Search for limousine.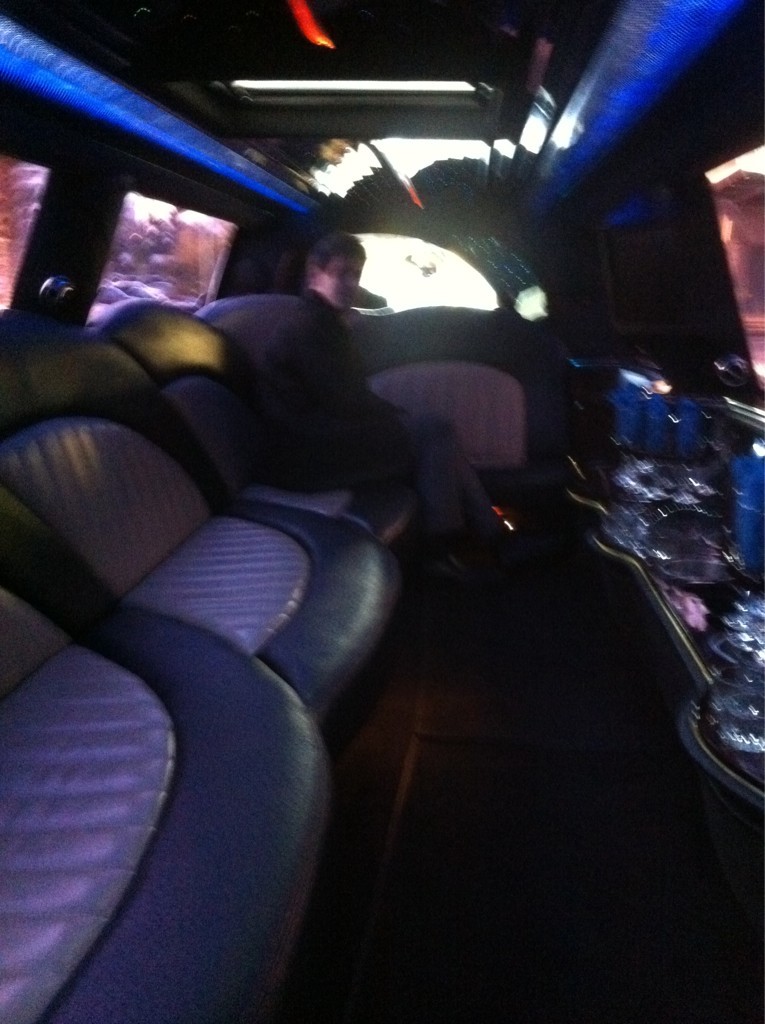
Found at 0, 0, 764, 1023.
